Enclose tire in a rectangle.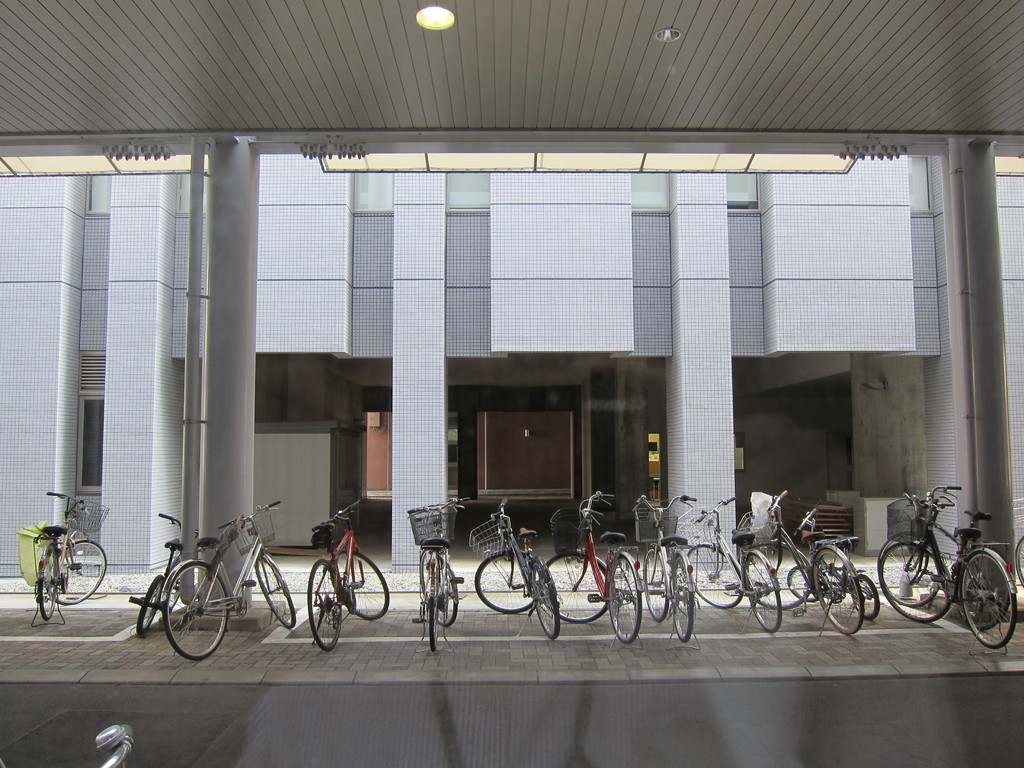
l=673, t=553, r=694, b=640.
